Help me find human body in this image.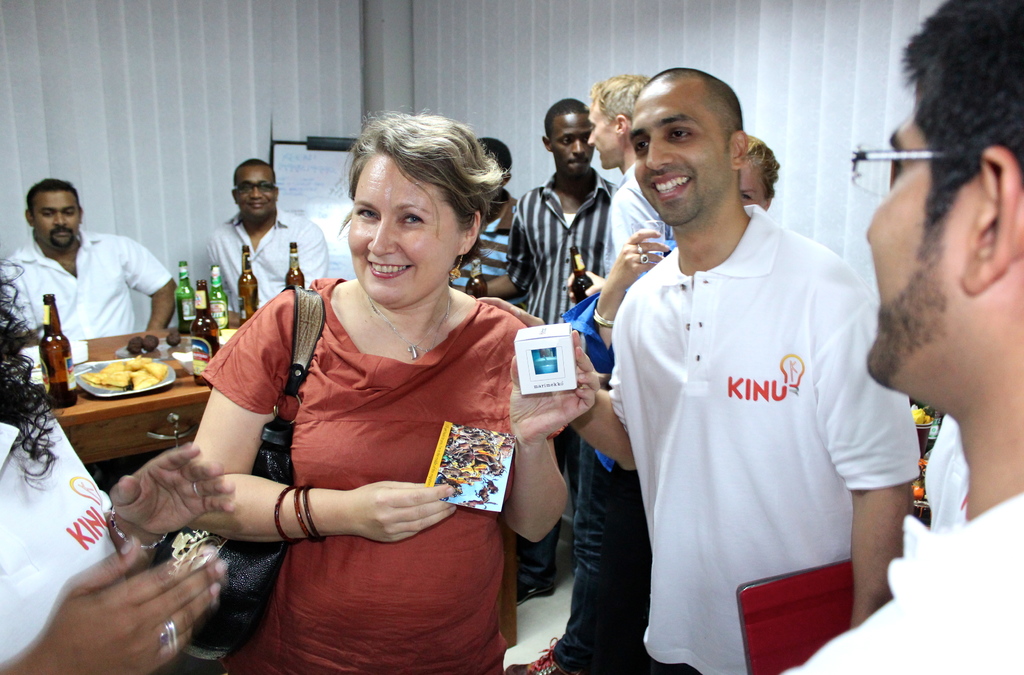
Found it: bbox=[454, 99, 620, 605].
